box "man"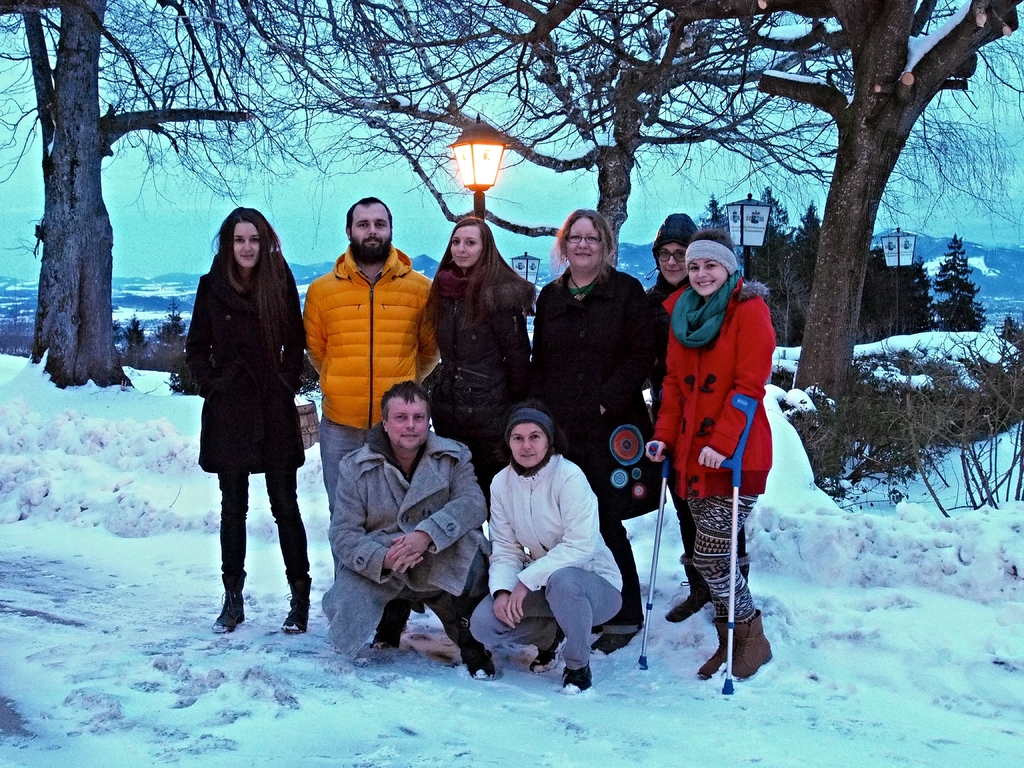
rect(294, 192, 444, 580)
